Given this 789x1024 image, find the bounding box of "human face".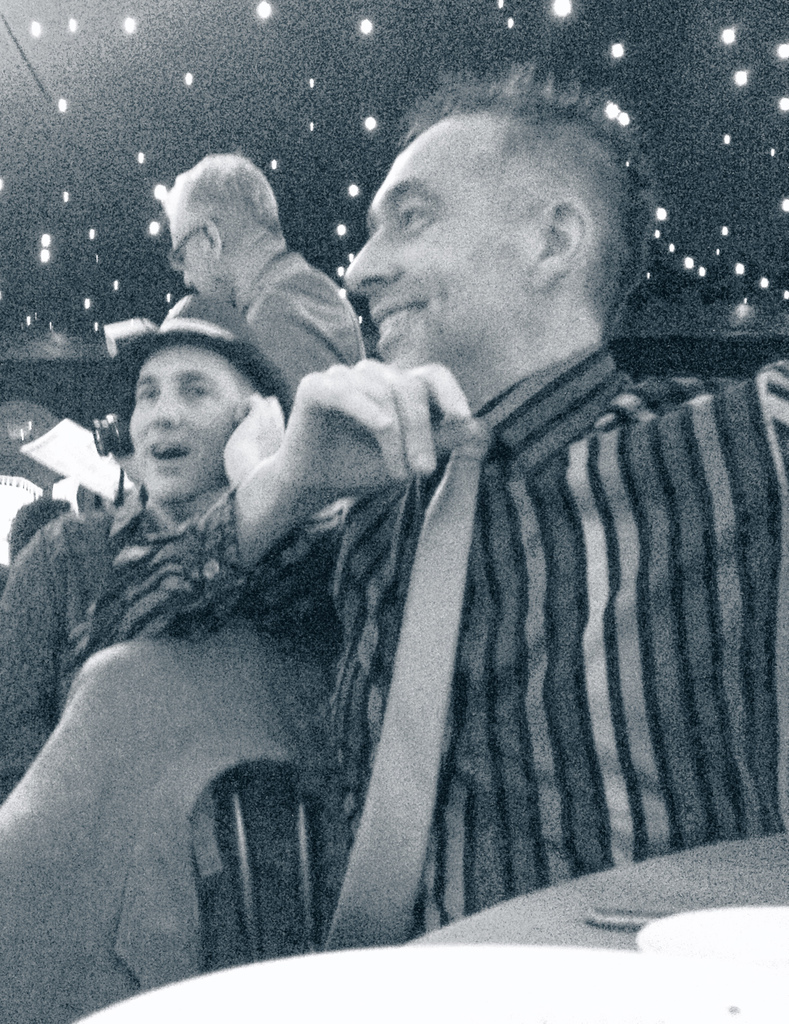
{"left": 170, "top": 202, "right": 213, "bottom": 288}.
